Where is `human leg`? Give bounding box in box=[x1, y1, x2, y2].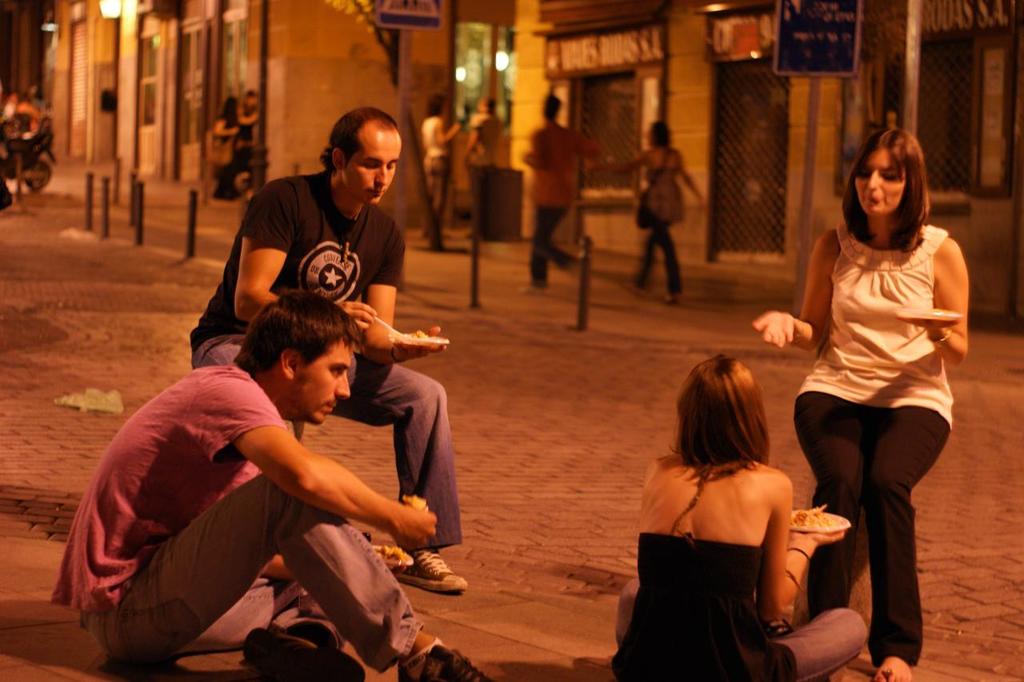
box=[790, 370, 870, 624].
